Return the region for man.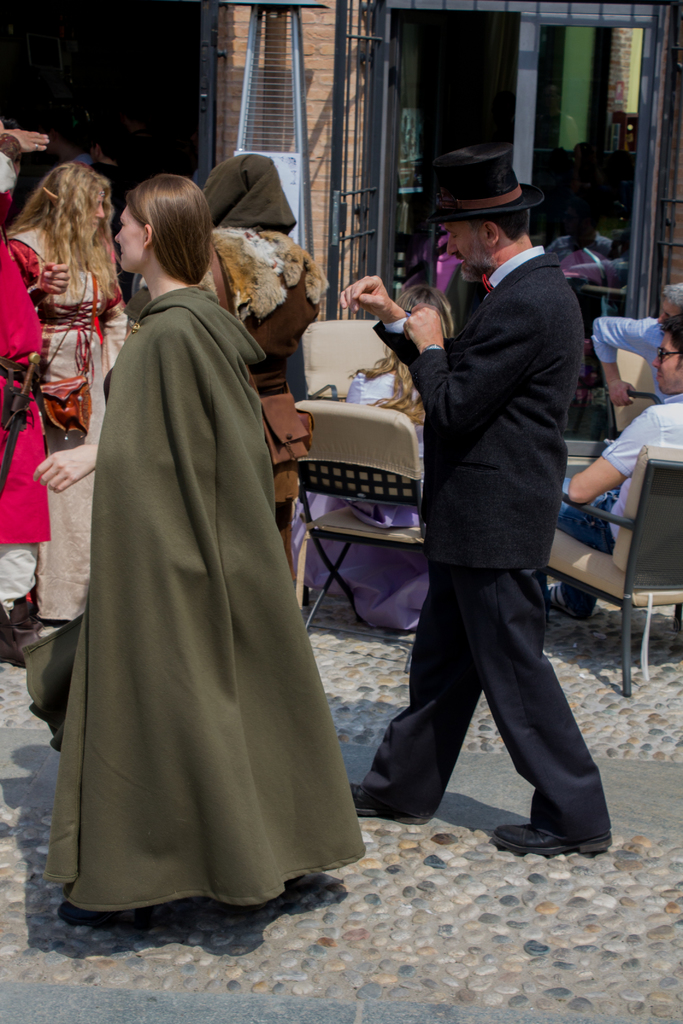
390/136/606/887.
